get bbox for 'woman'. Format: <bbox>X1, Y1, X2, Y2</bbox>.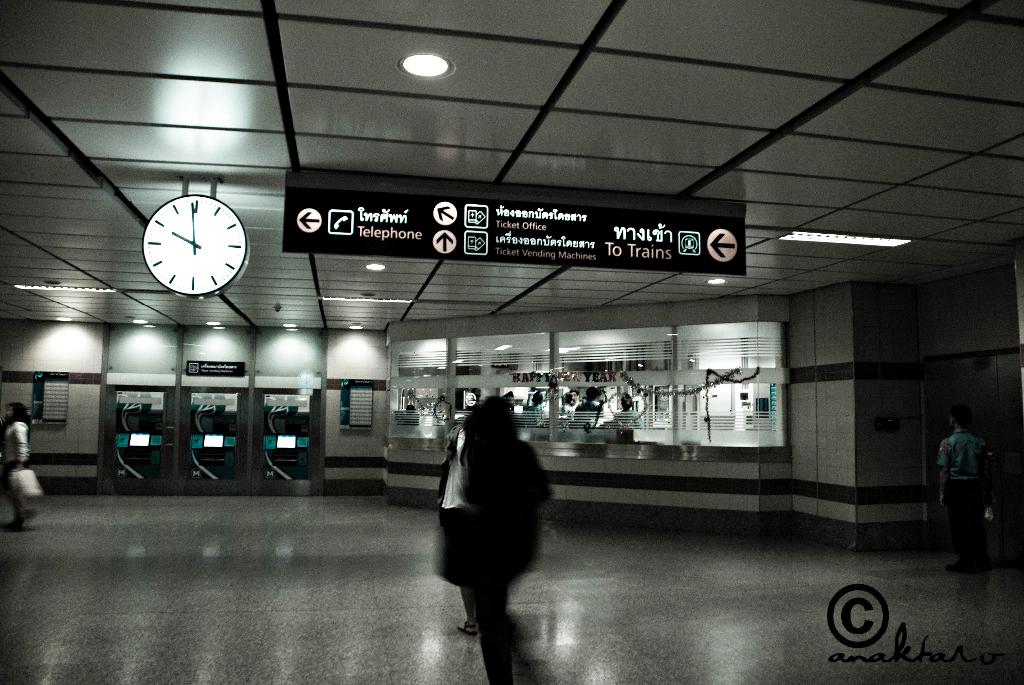
<bbox>1, 403, 29, 527</bbox>.
